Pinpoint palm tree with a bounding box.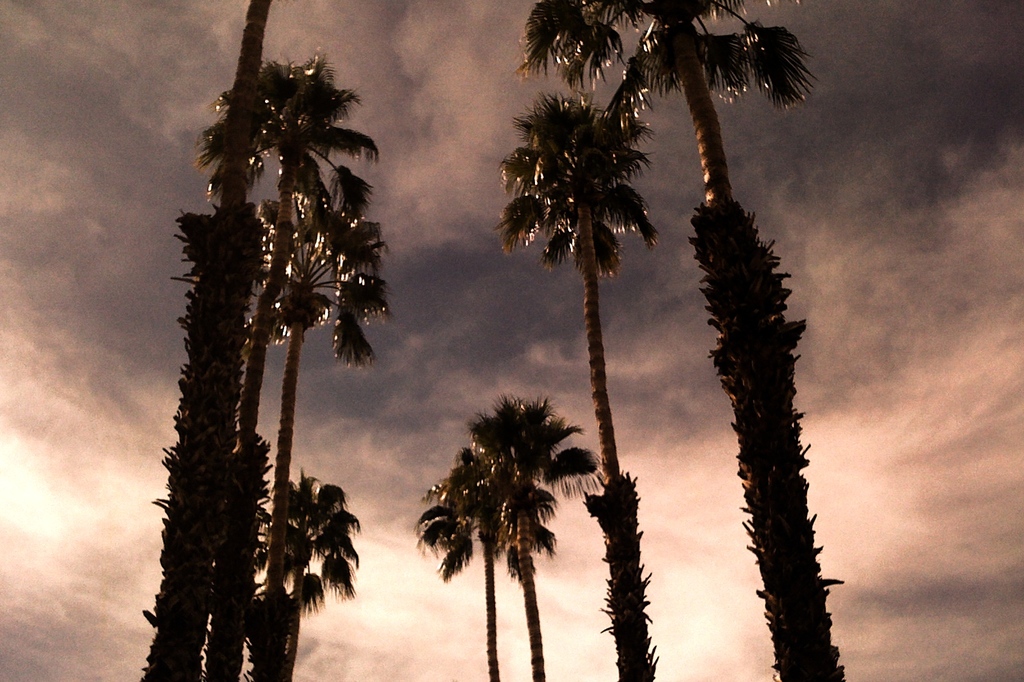
x1=492 y1=74 x2=680 y2=681.
